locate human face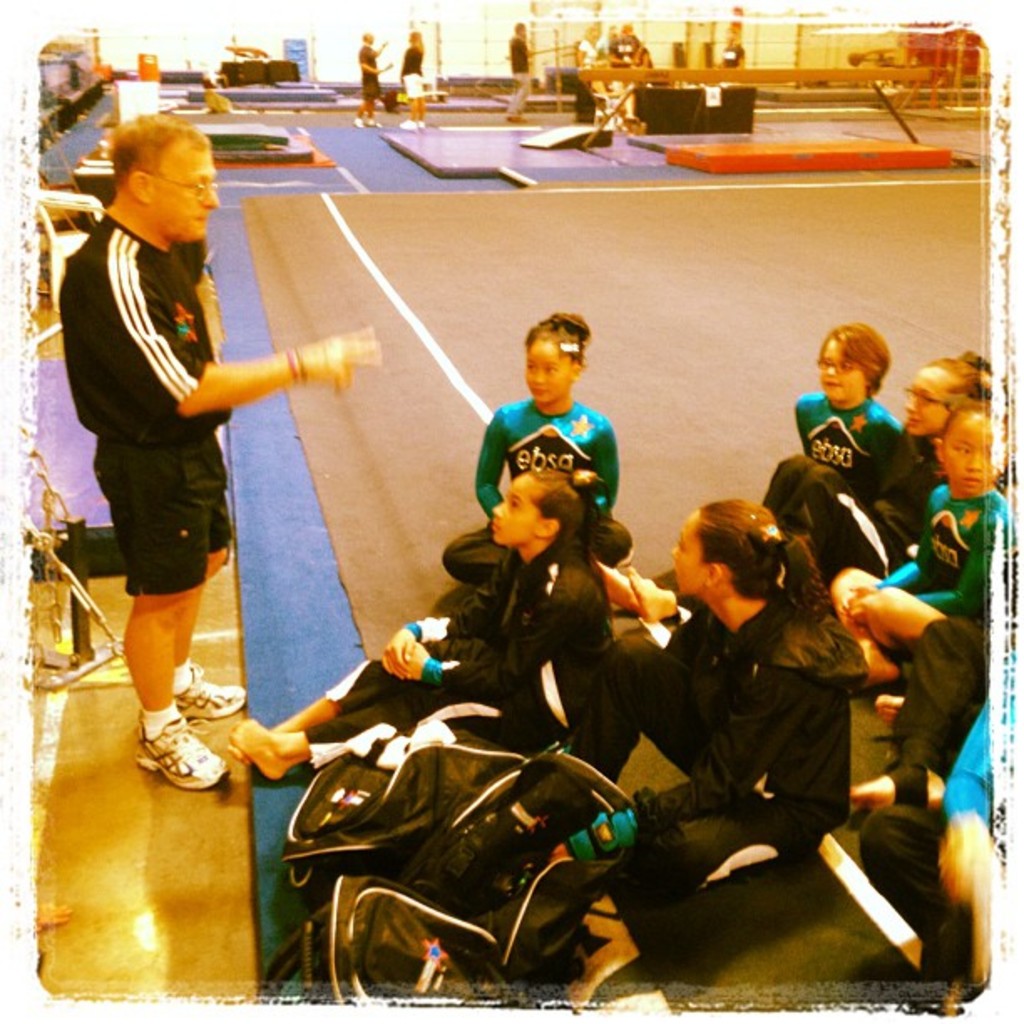
[945, 425, 996, 495]
